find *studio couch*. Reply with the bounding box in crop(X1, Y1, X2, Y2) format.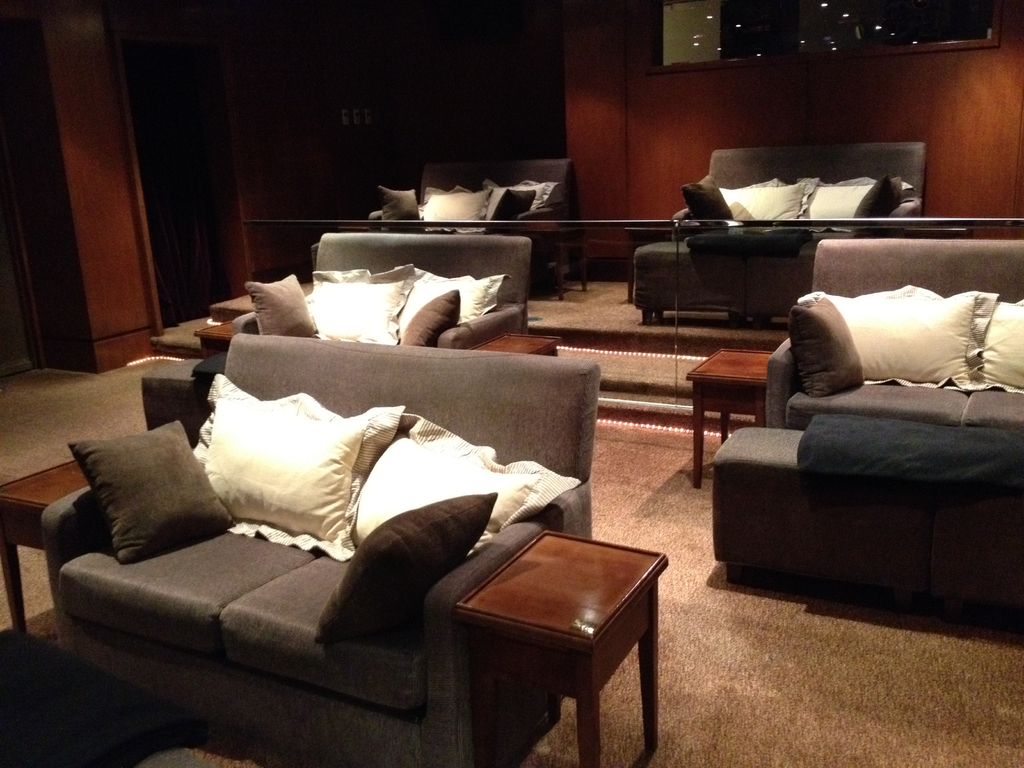
crop(36, 330, 598, 765).
